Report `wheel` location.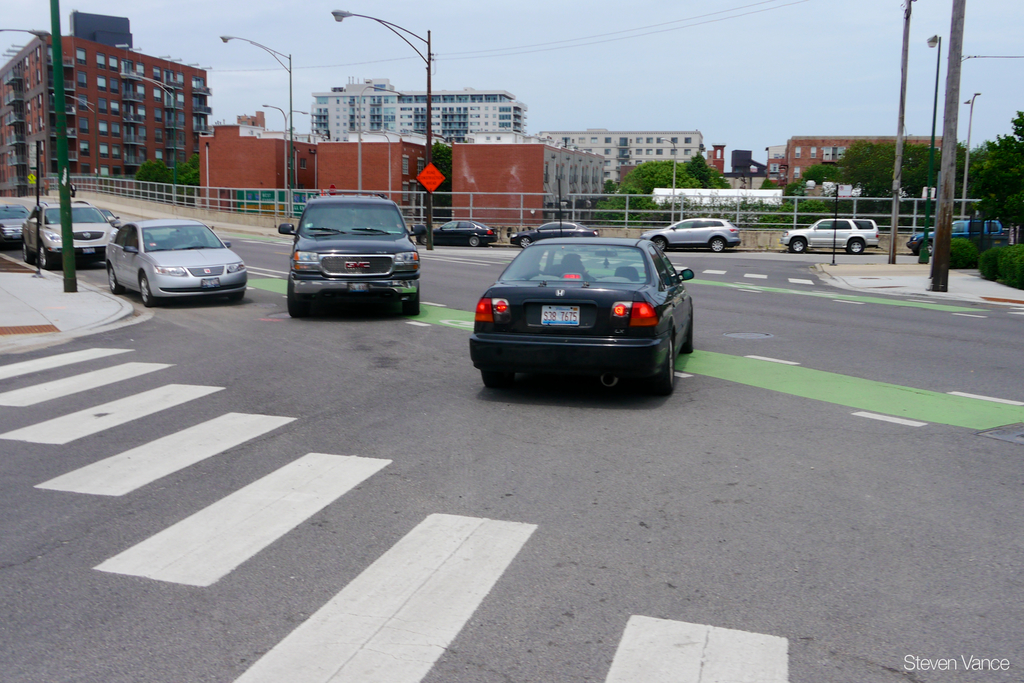
Report: bbox=(712, 236, 724, 252).
